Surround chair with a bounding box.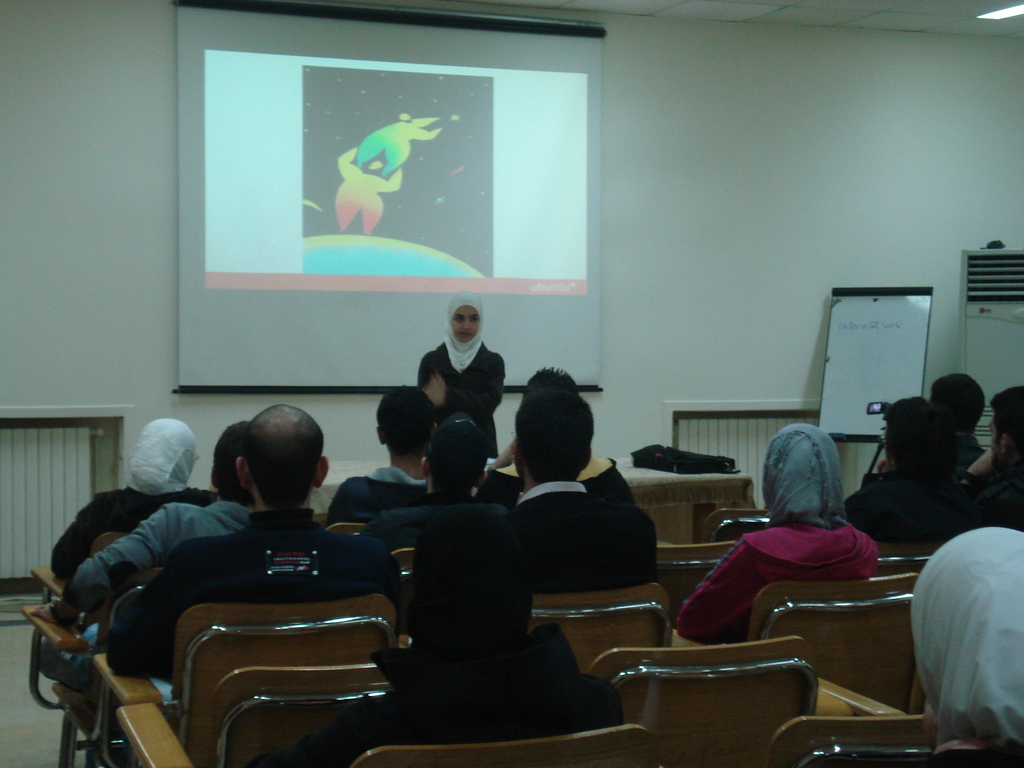
[350,724,661,767].
